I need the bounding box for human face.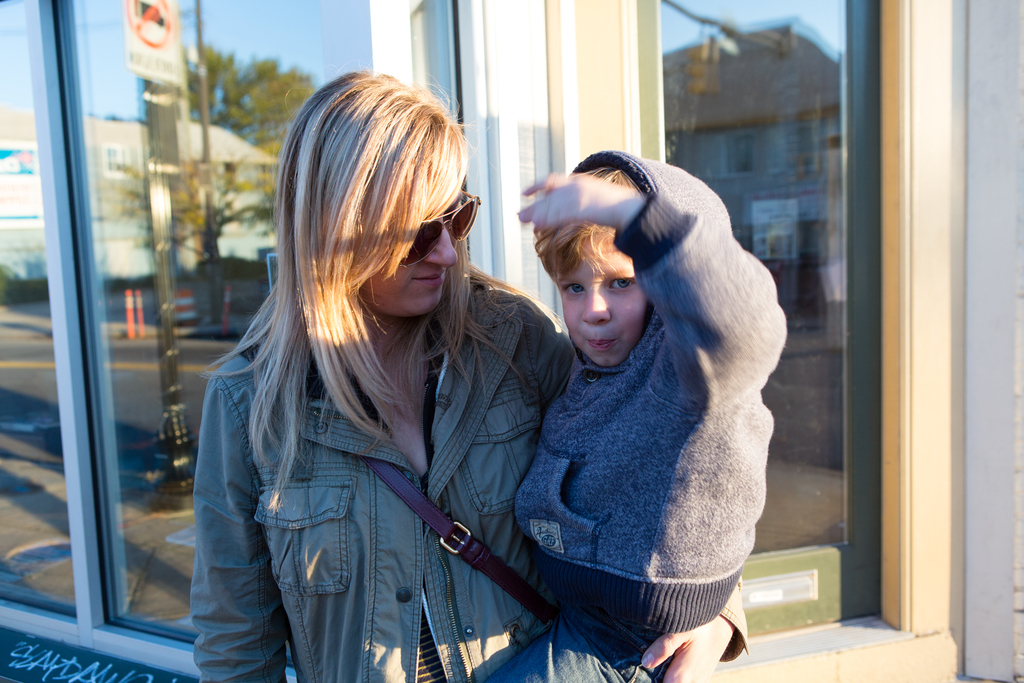
Here it is: region(559, 253, 651, 369).
